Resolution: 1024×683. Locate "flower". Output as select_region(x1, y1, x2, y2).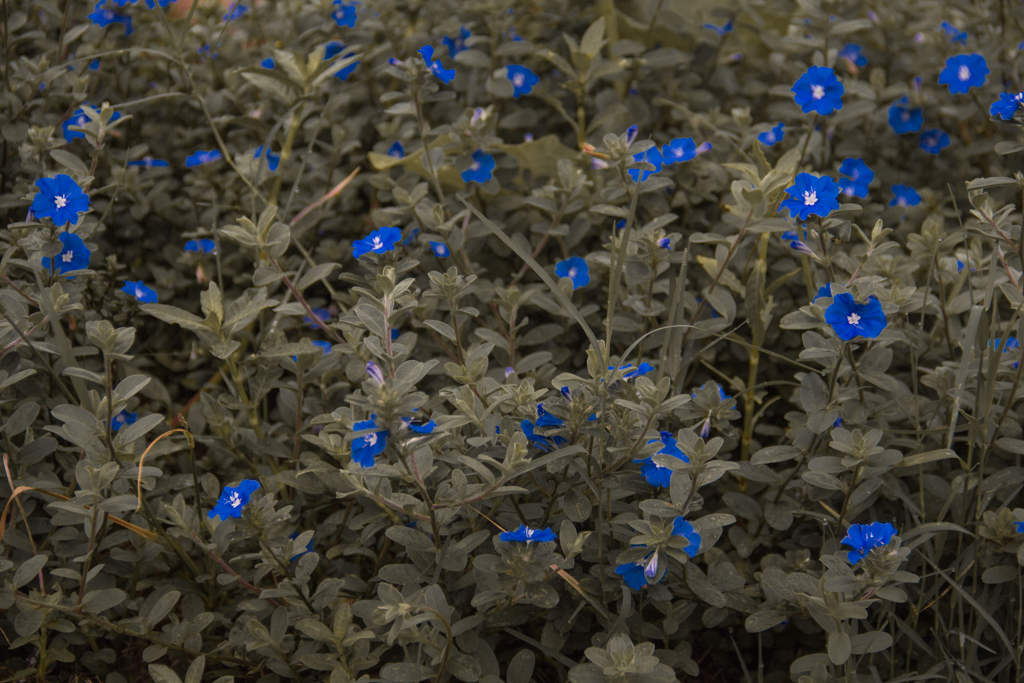
select_region(779, 171, 847, 224).
